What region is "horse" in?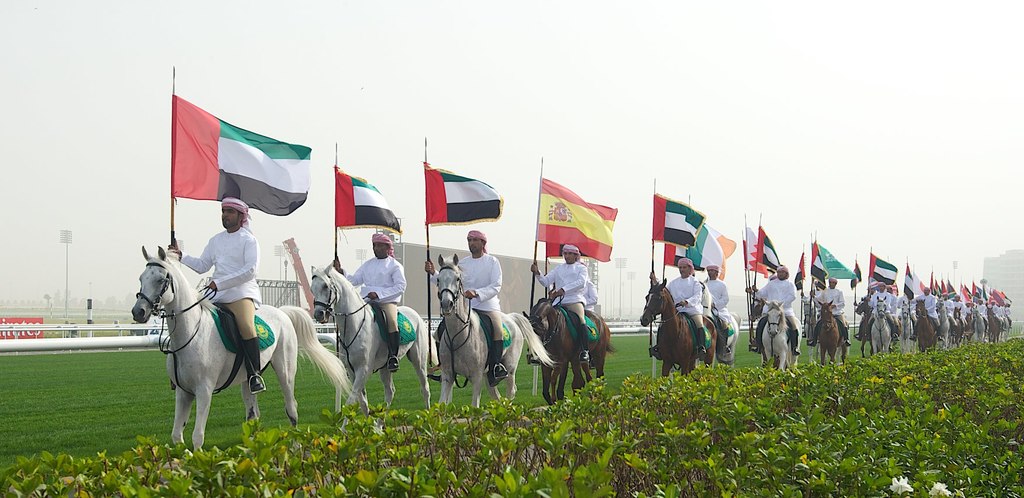
left=815, top=296, right=842, bottom=365.
